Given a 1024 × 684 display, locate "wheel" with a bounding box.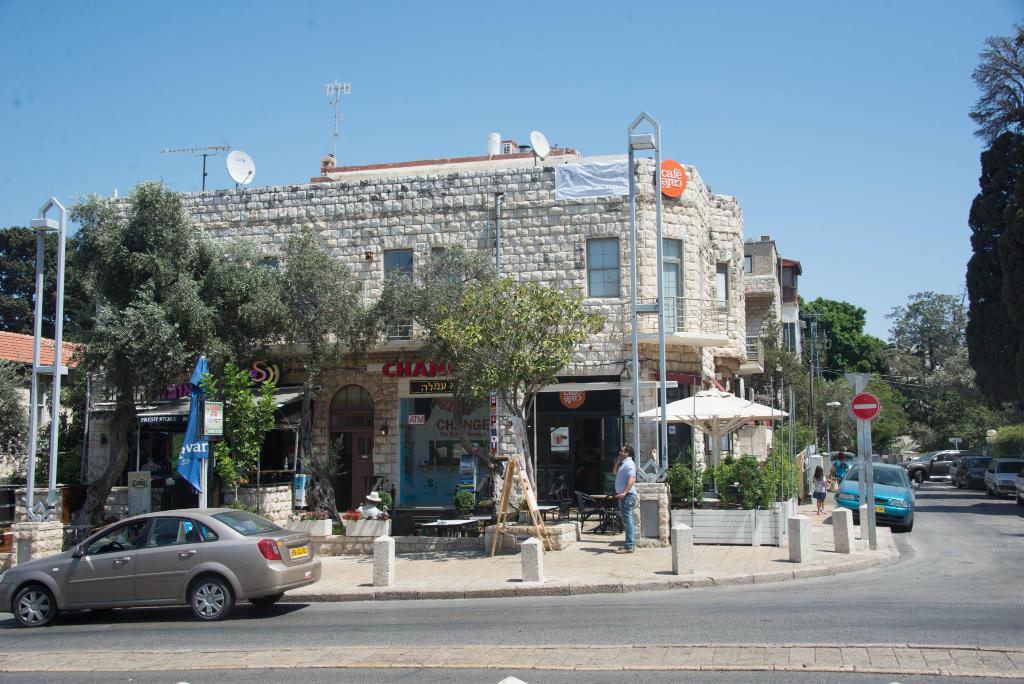
Located: [x1=905, y1=517, x2=916, y2=535].
